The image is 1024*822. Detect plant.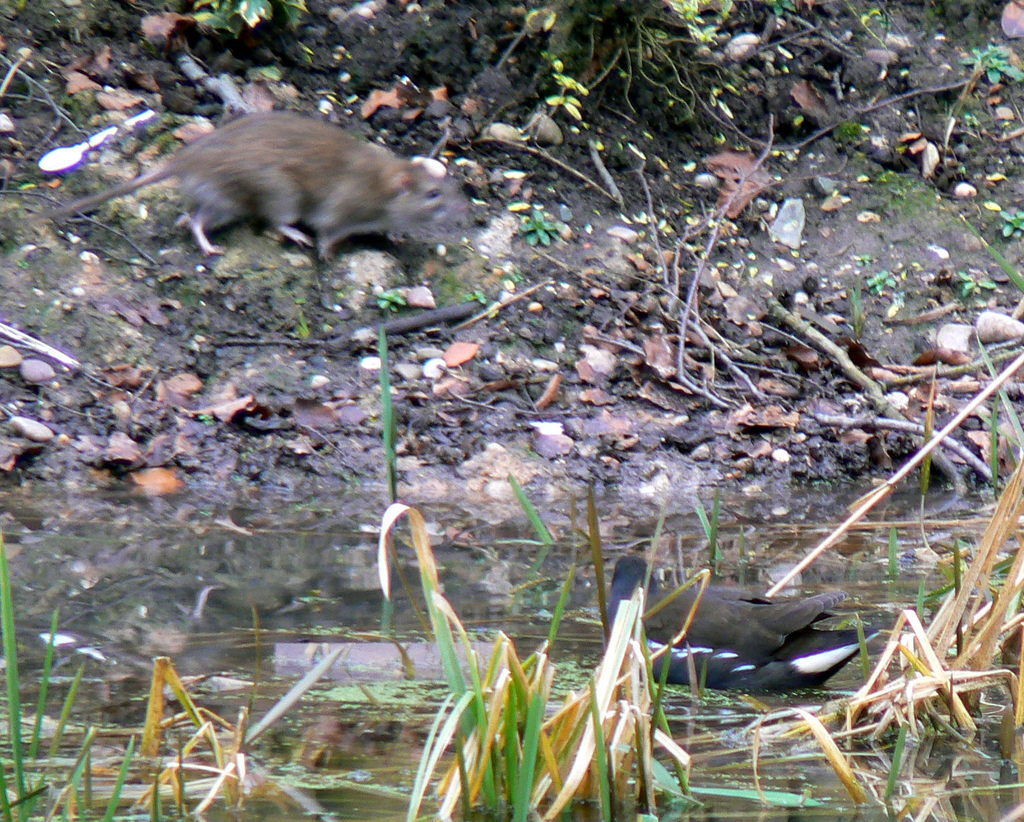
Detection: pyautogui.locateOnScreen(952, 264, 1002, 305).
